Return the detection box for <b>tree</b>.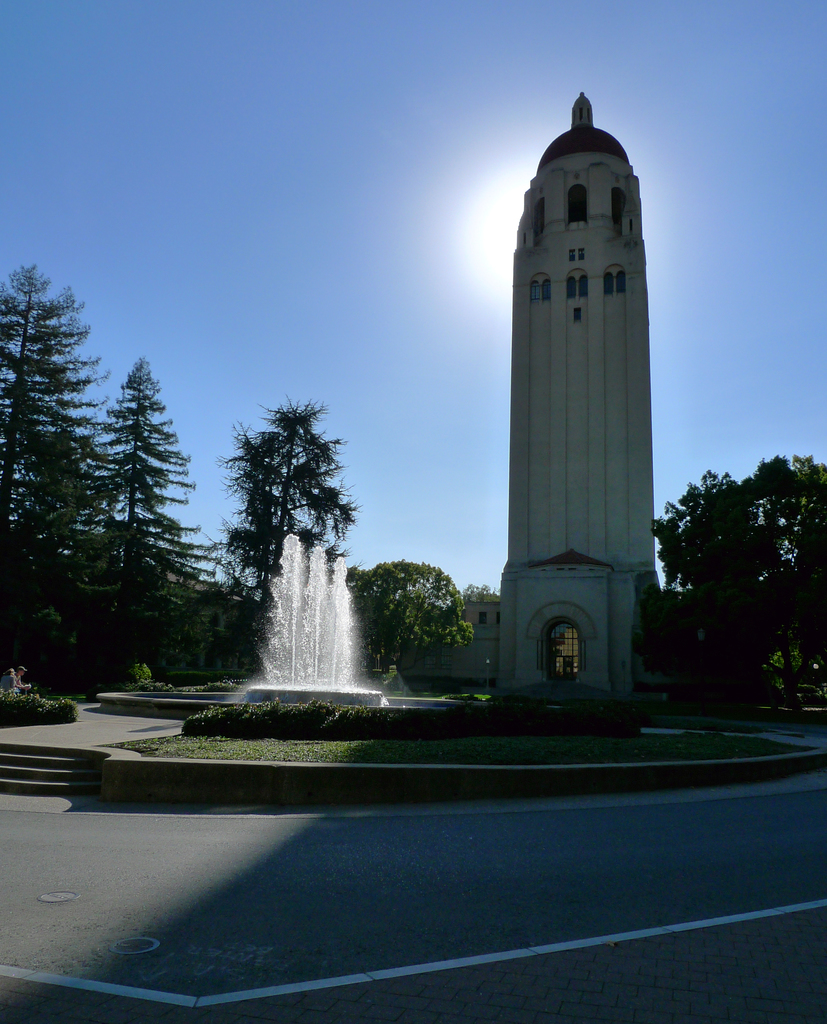
<box>147,522,268,685</box>.
